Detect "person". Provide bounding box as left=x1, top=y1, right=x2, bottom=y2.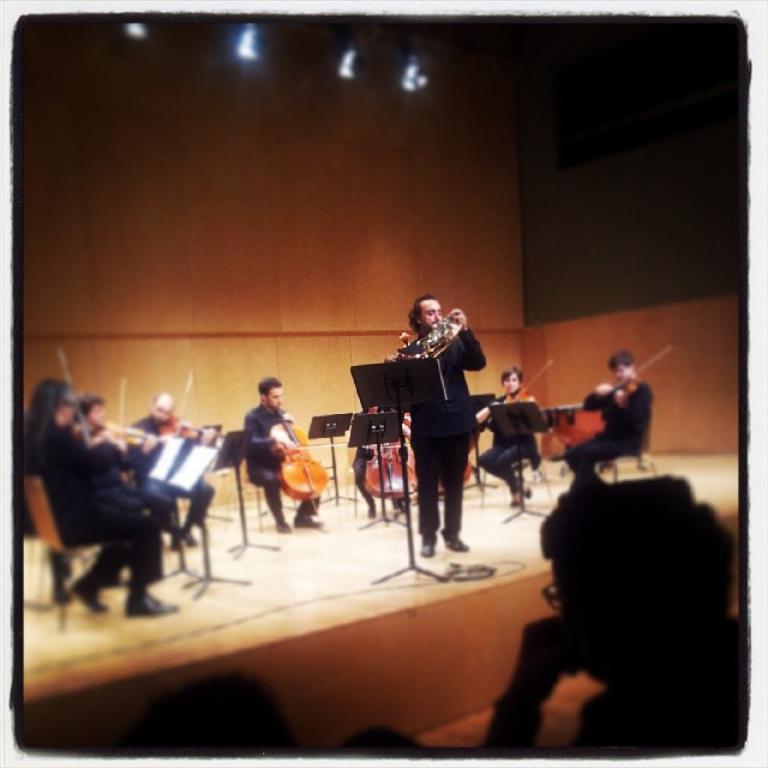
left=242, top=374, right=325, bottom=534.
